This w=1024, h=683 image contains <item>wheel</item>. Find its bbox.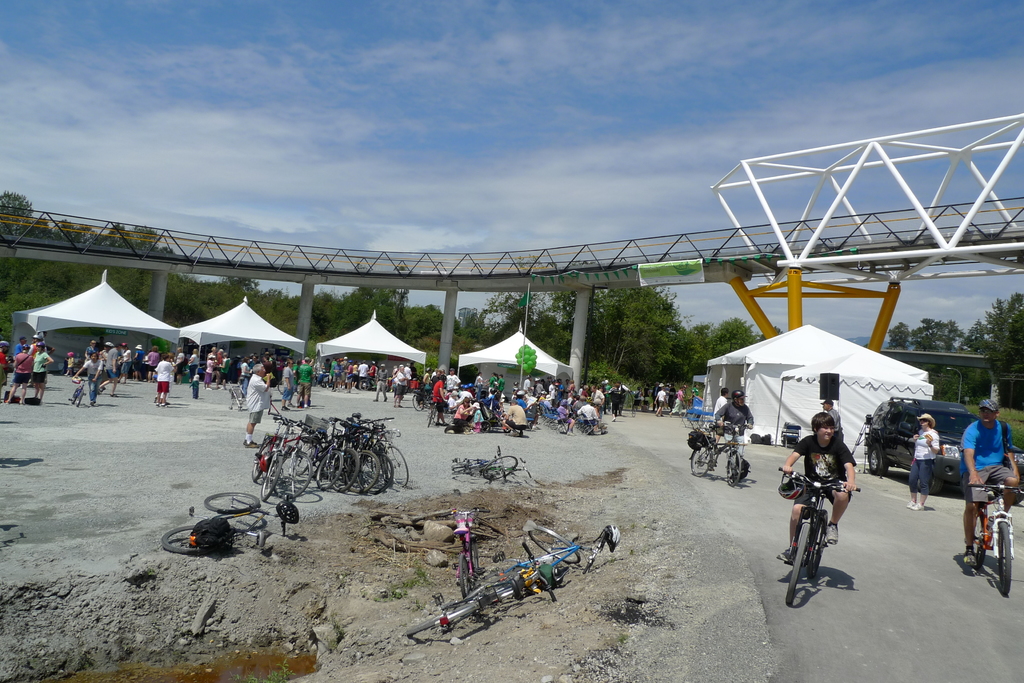
<box>76,390,85,406</box>.
